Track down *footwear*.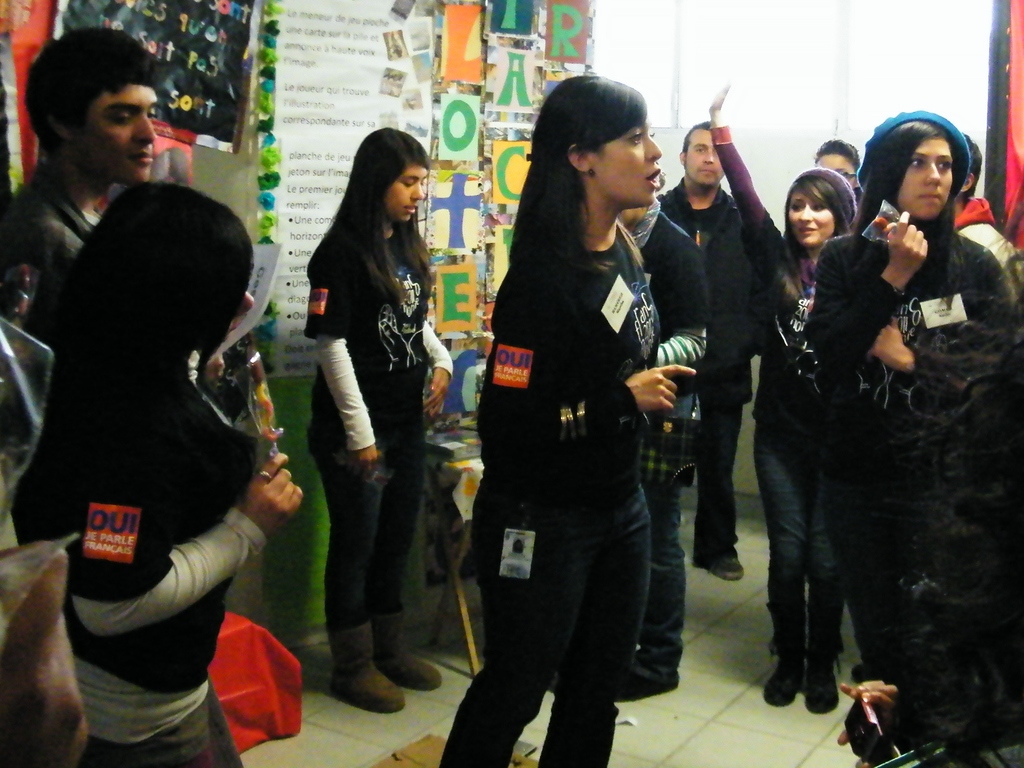
Tracked to 803, 653, 843, 713.
